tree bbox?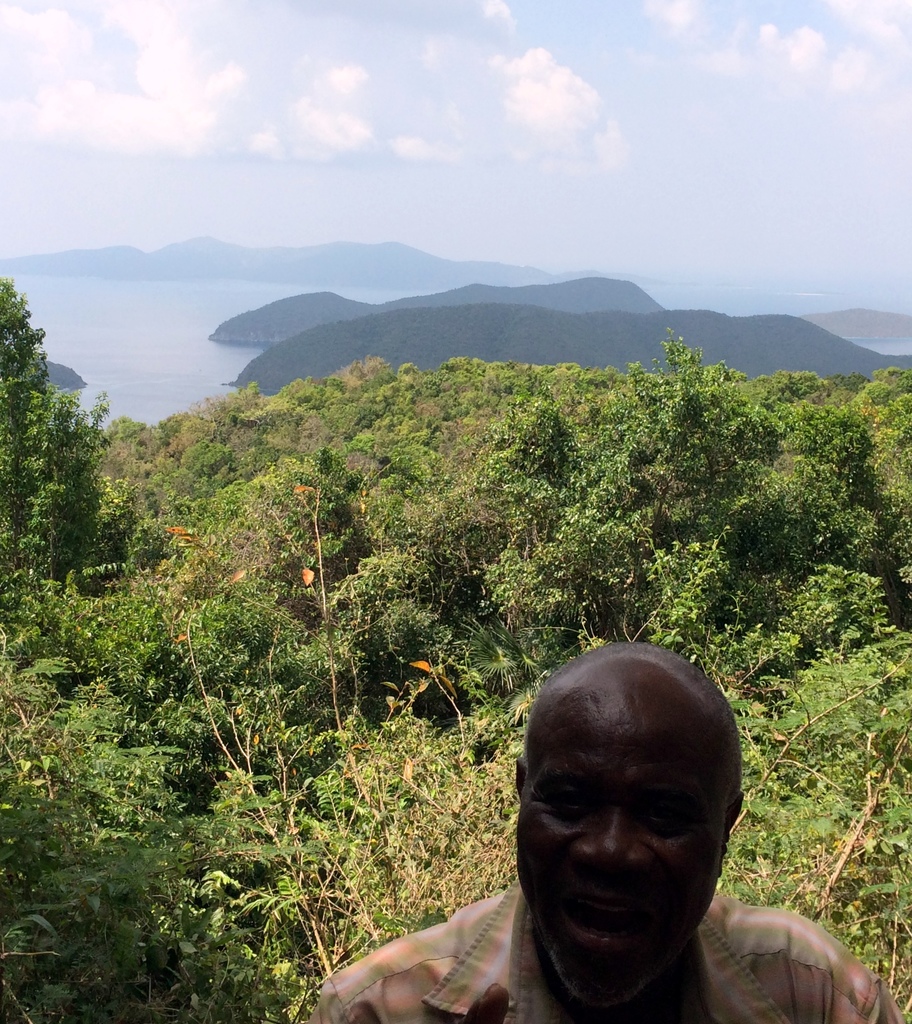
pyautogui.locateOnScreen(4, 291, 911, 1020)
